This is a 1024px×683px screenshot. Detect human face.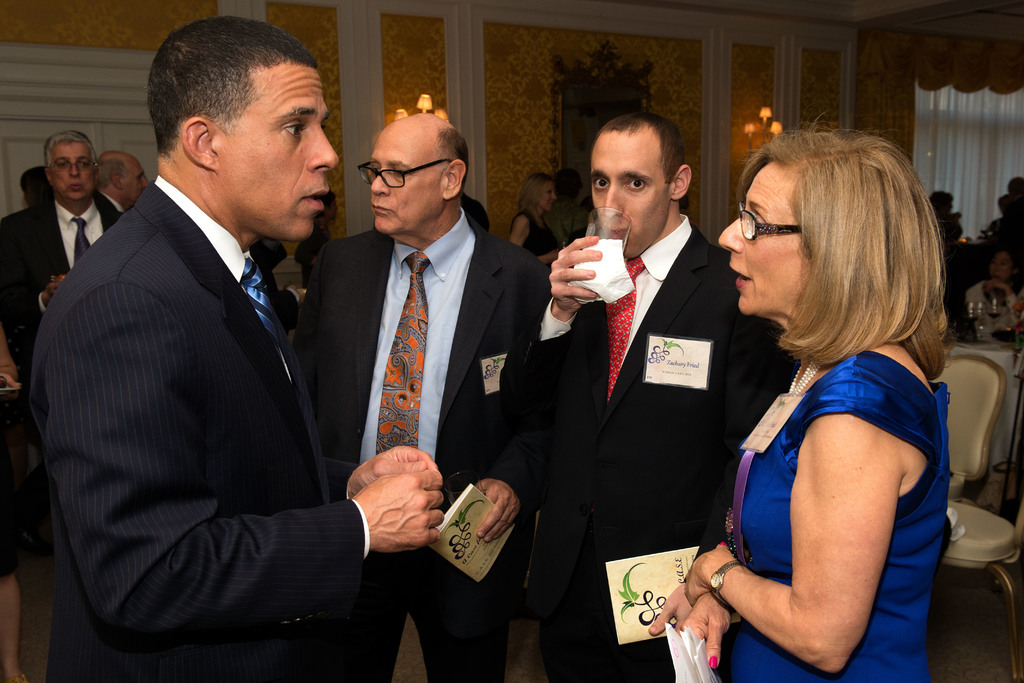
region(371, 129, 442, 232).
